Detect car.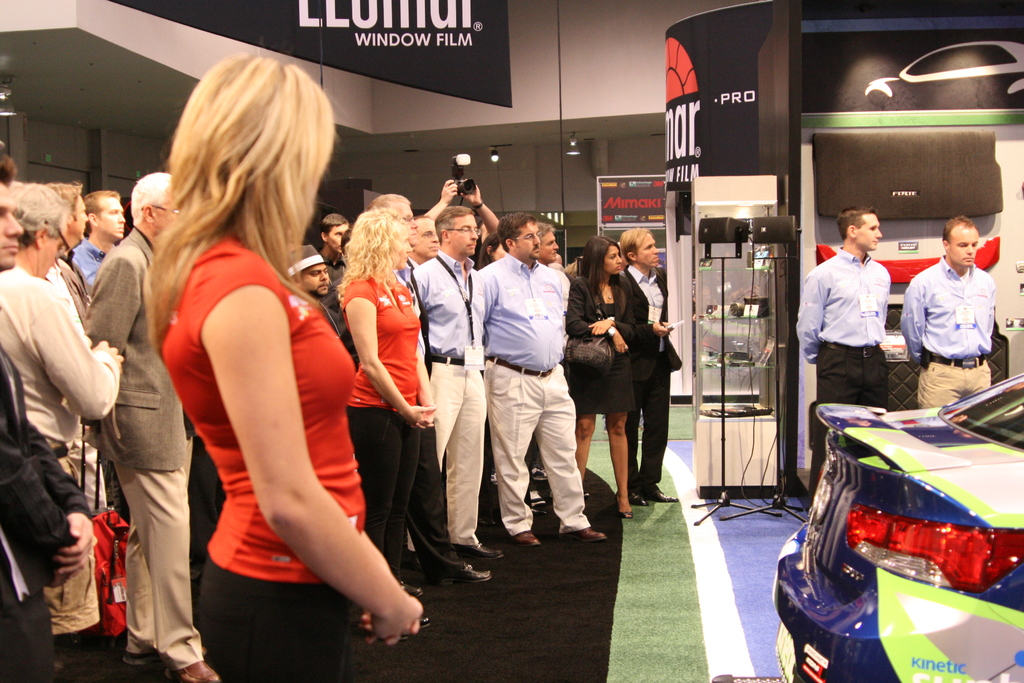
Detected at 866, 42, 1023, 104.
